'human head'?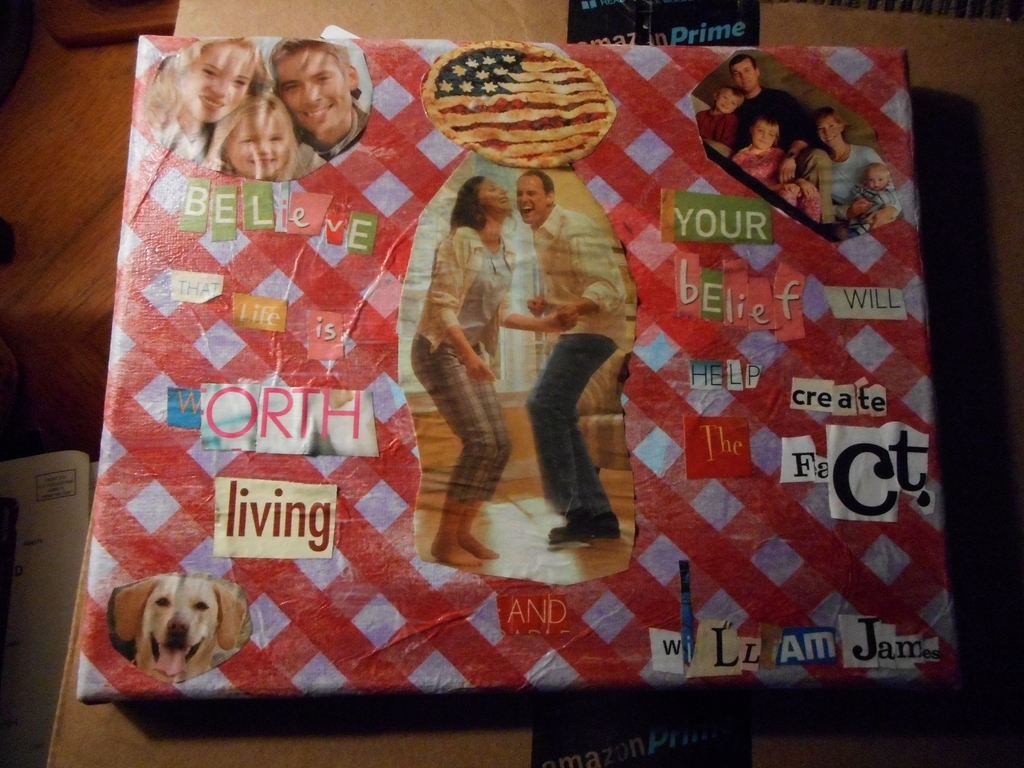
crop(713, 83, 745, 114)
